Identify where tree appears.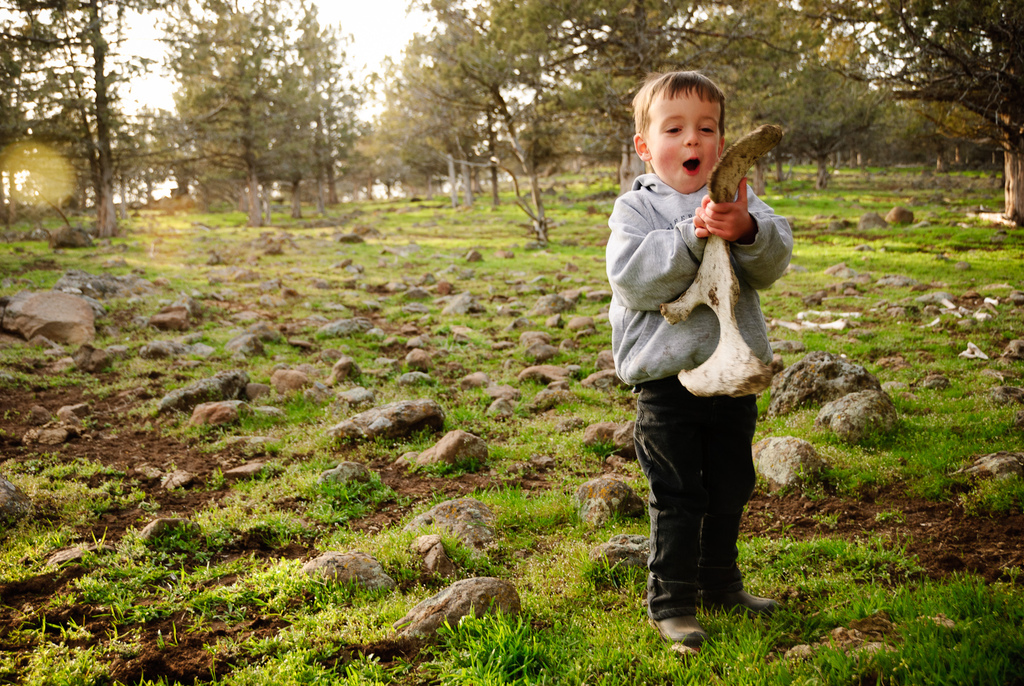
Appears at (0, 0, 182, 241).
